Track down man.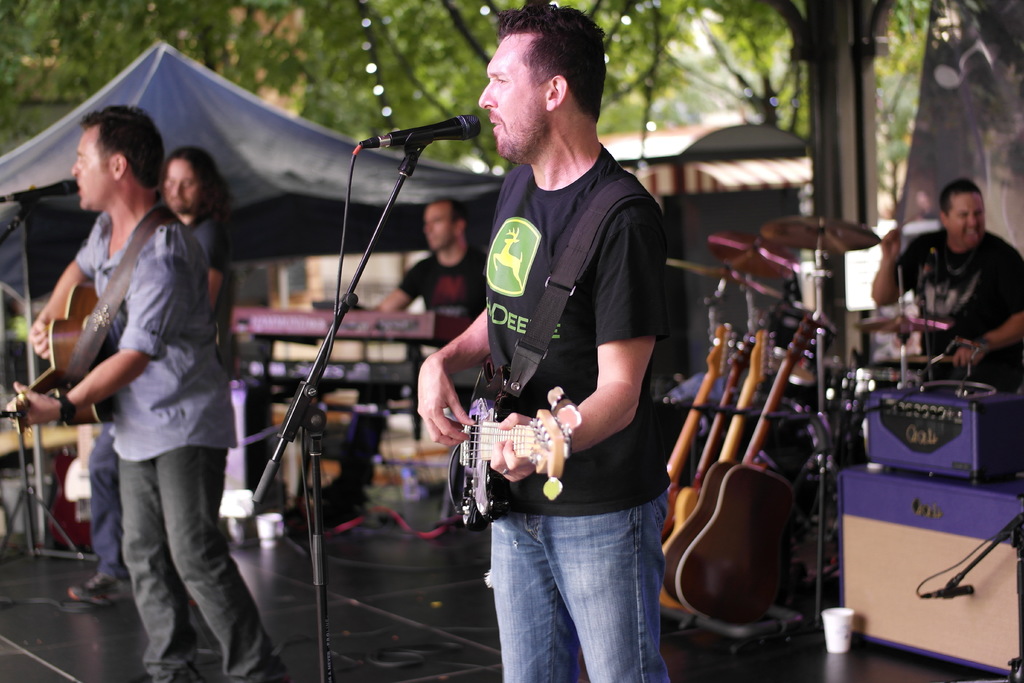
Tracked to 71:142:241:621.
